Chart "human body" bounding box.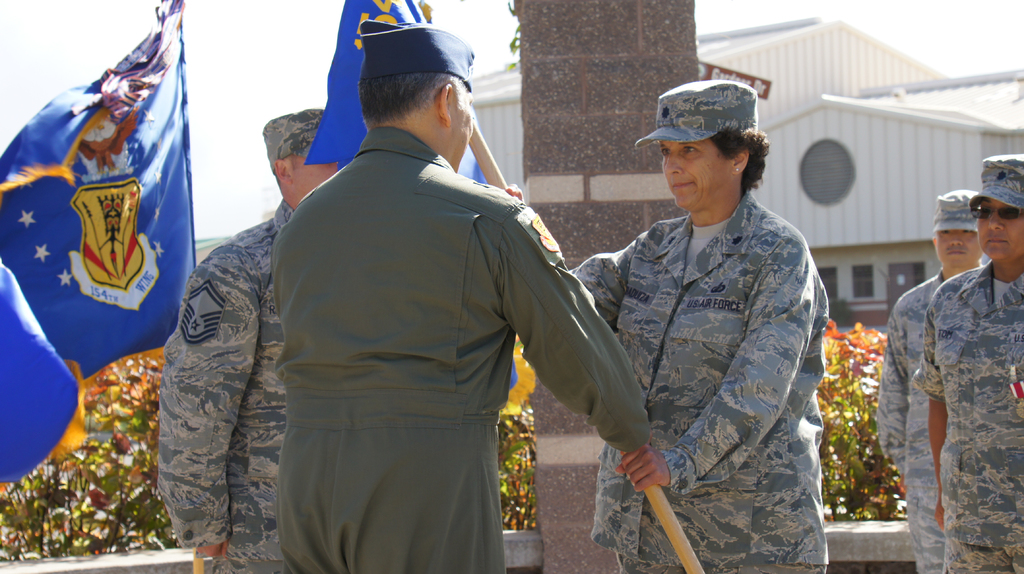
Charted: 921:148:1023:573.
